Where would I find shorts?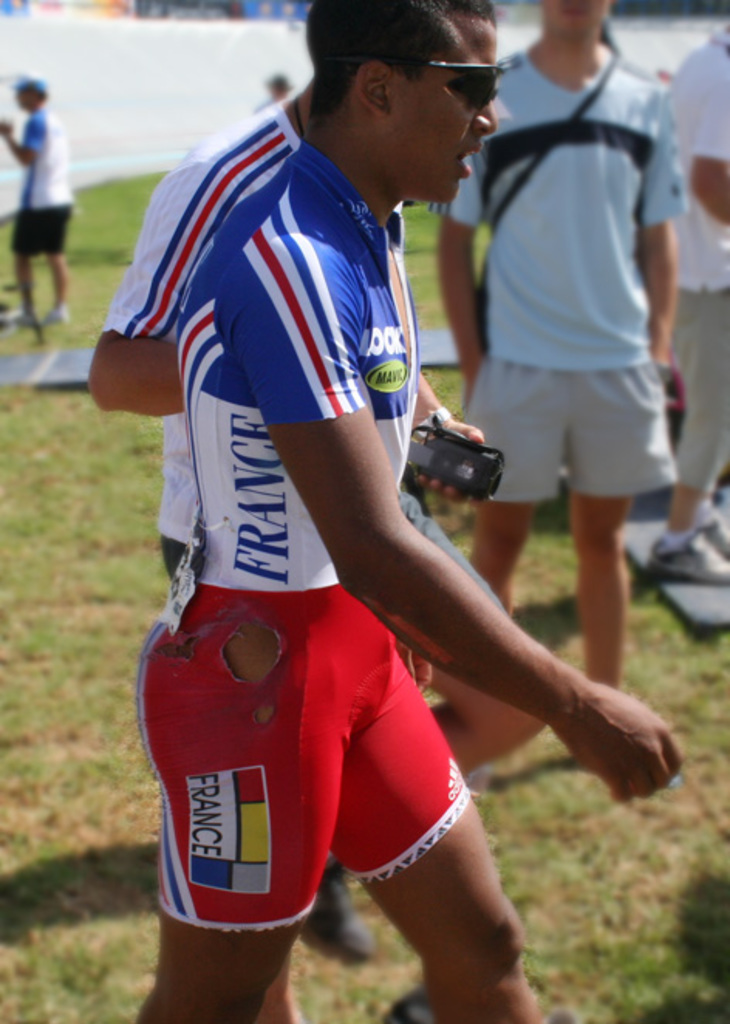
At (484, 360, 674, 487).
